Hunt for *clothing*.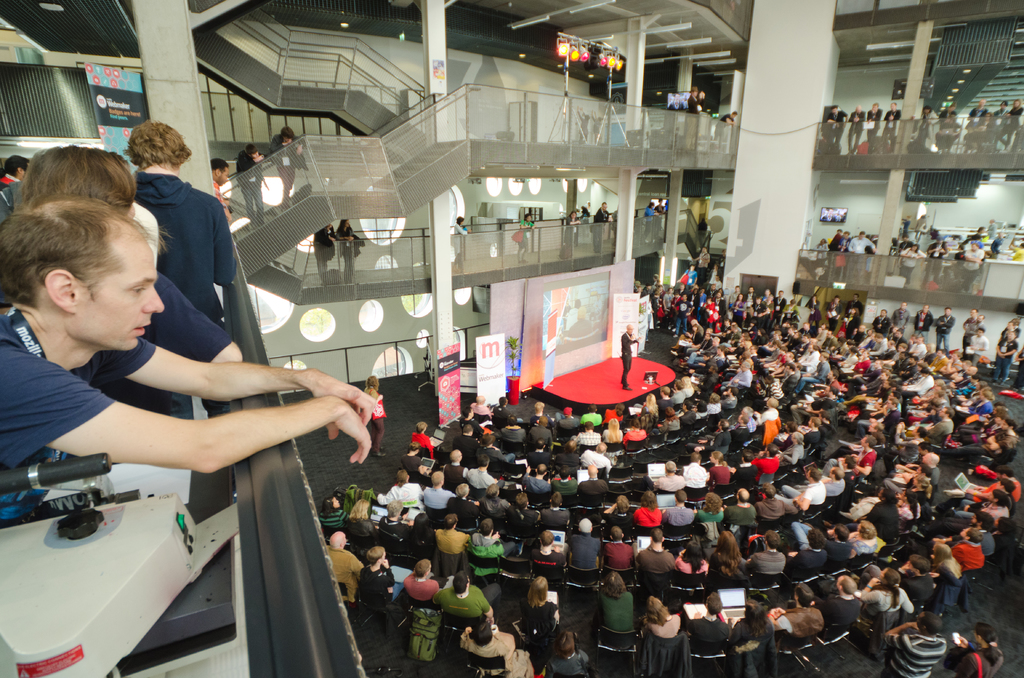
Hunted down at left=904, top=574, right=931, bottom=608.
